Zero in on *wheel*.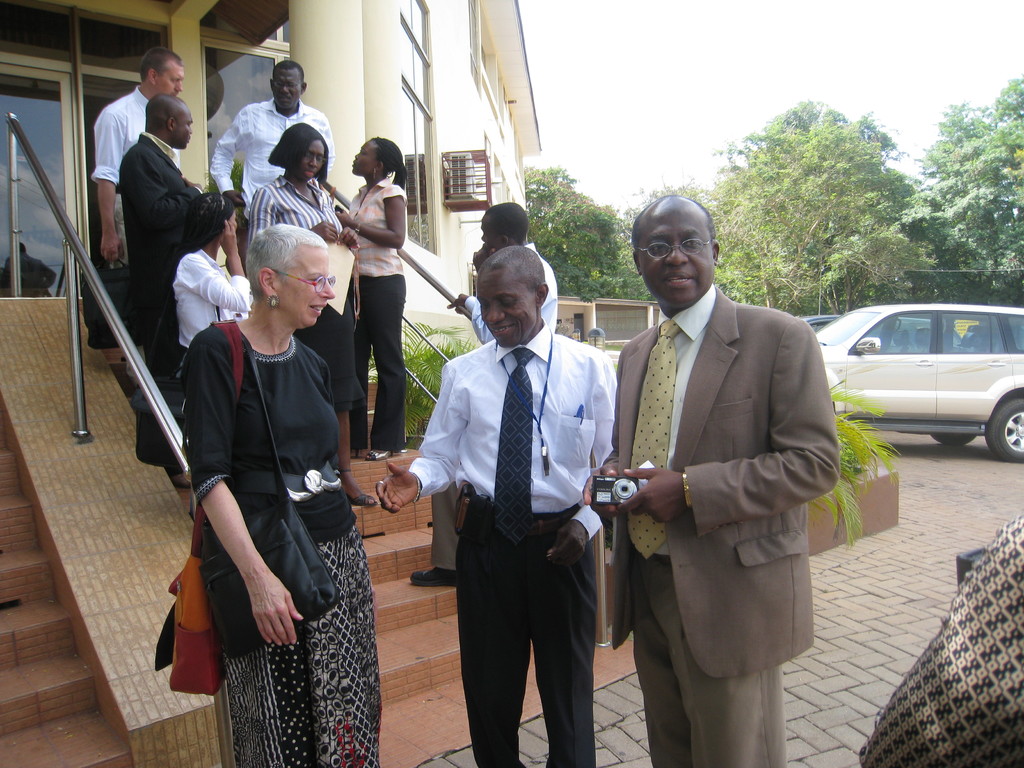
Zeroed in: locate(985, 394, 1023, 463).
